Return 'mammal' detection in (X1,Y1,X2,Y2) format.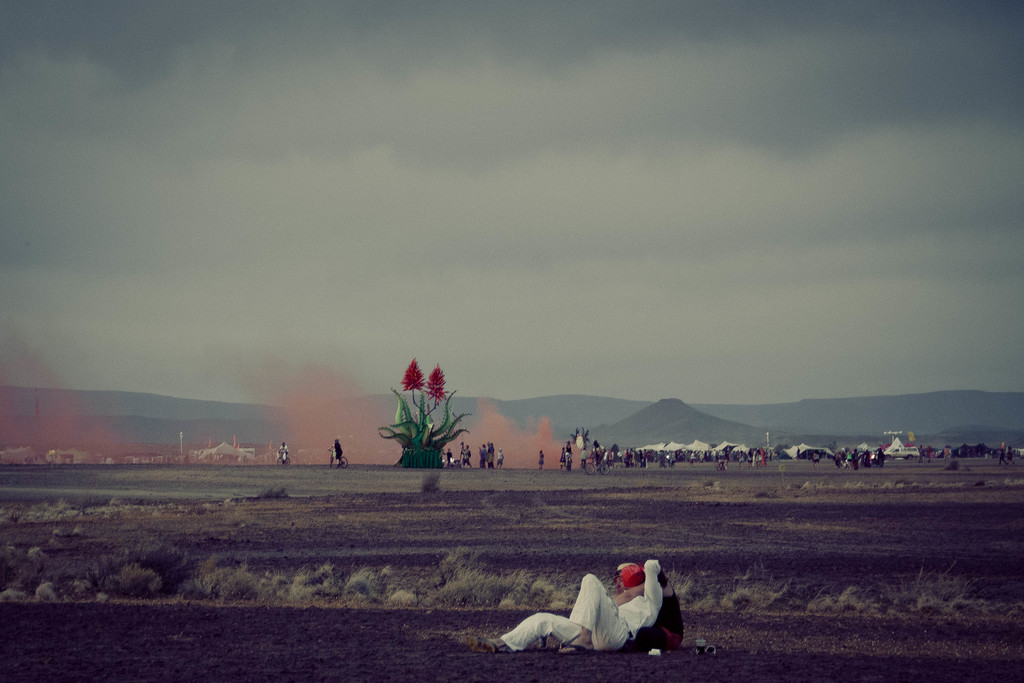
(486,451,495,468).
